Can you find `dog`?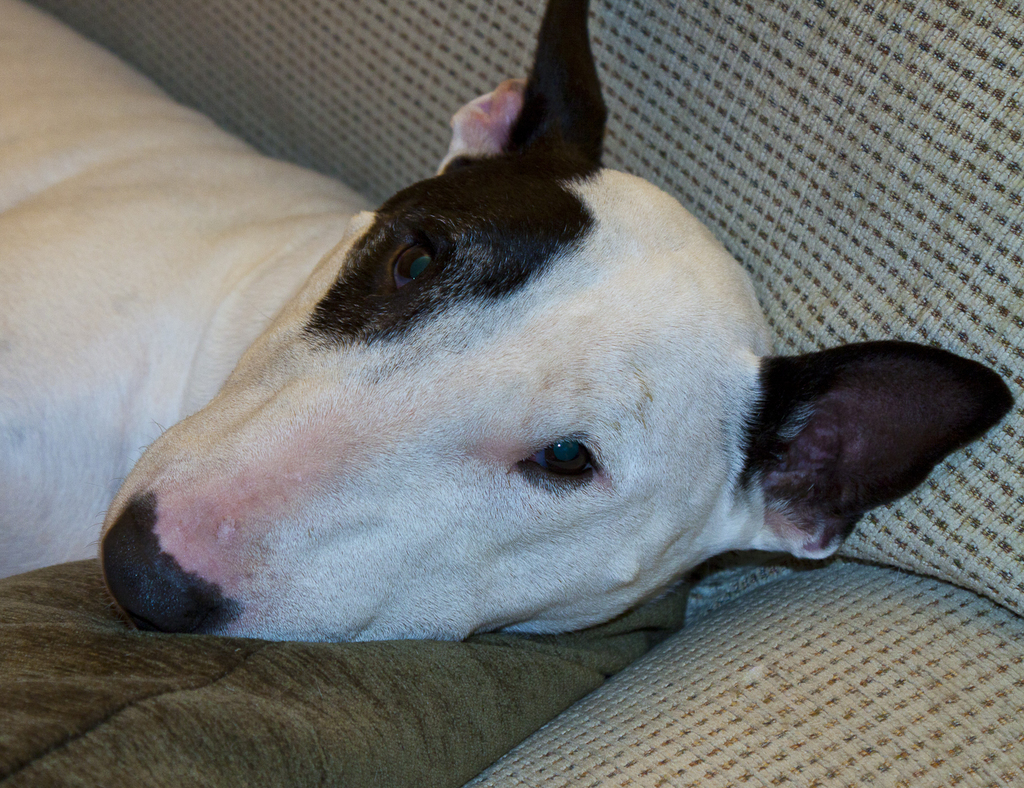
Yes, bounding box: <region>0, 0, 1016, 639</region>.
